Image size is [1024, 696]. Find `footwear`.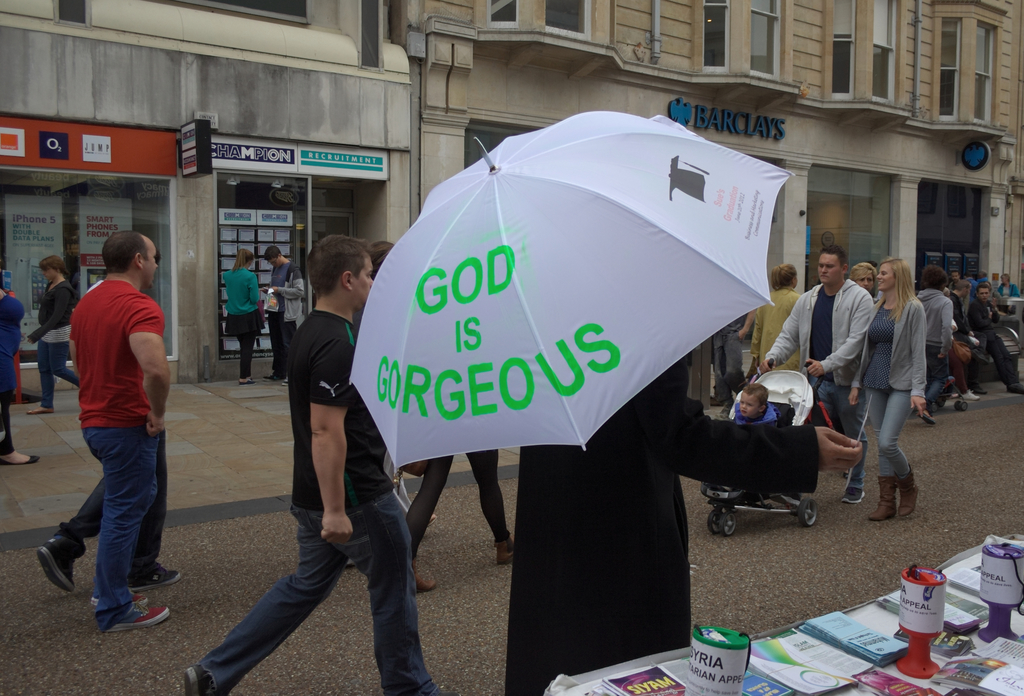
260 373 278 381.
